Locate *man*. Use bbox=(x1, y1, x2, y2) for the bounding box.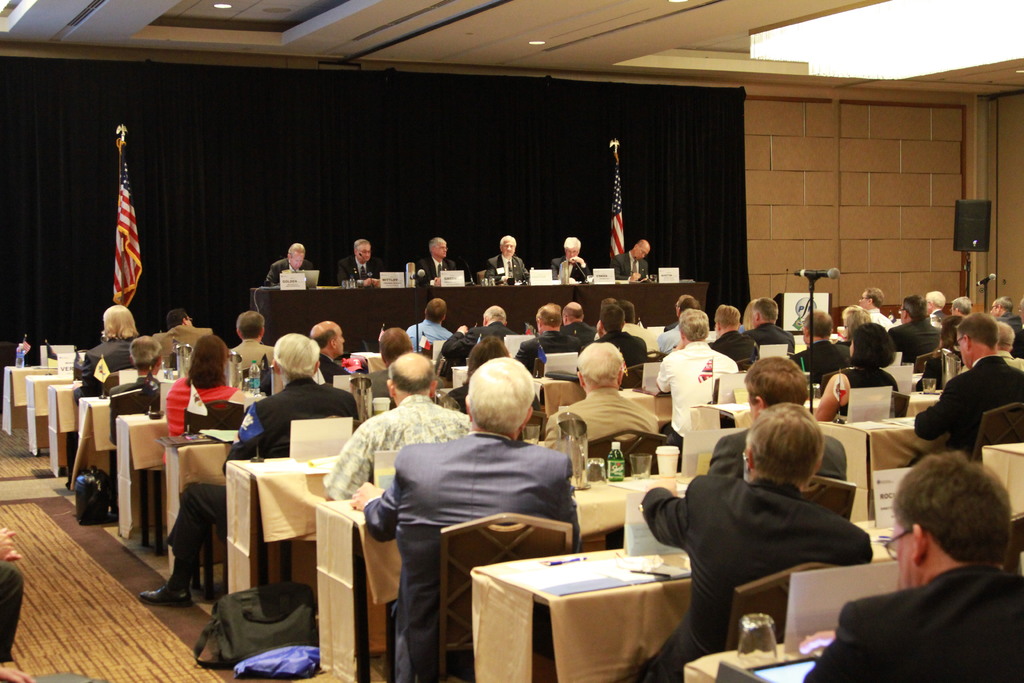
bbox=(77, 302, 139, 403).
